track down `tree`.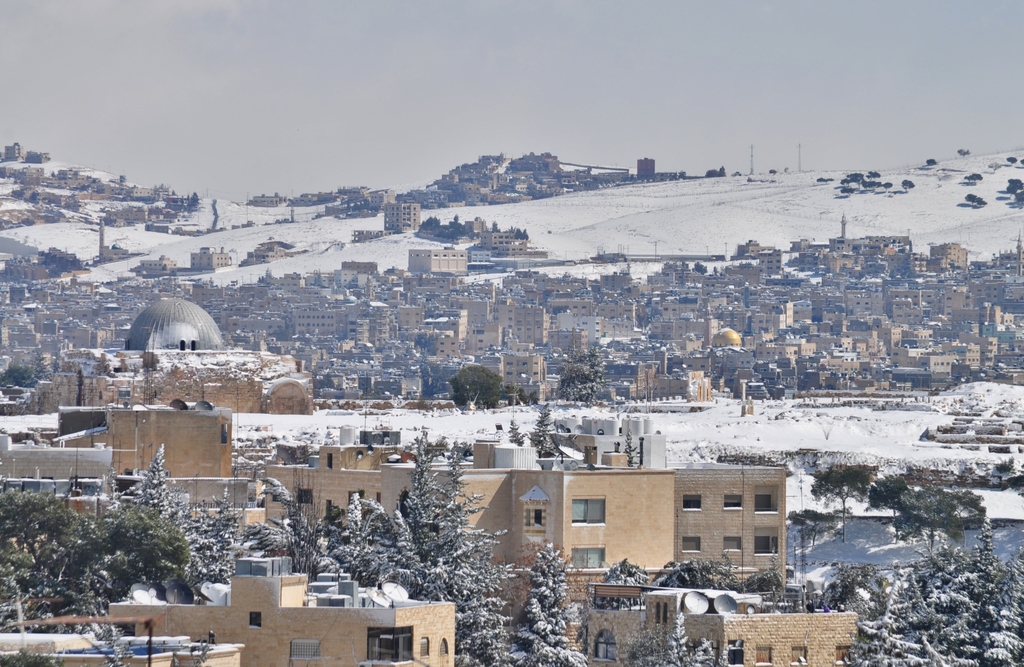
Tracked to [x1=793, y1=375, x2=811, y2=394].
